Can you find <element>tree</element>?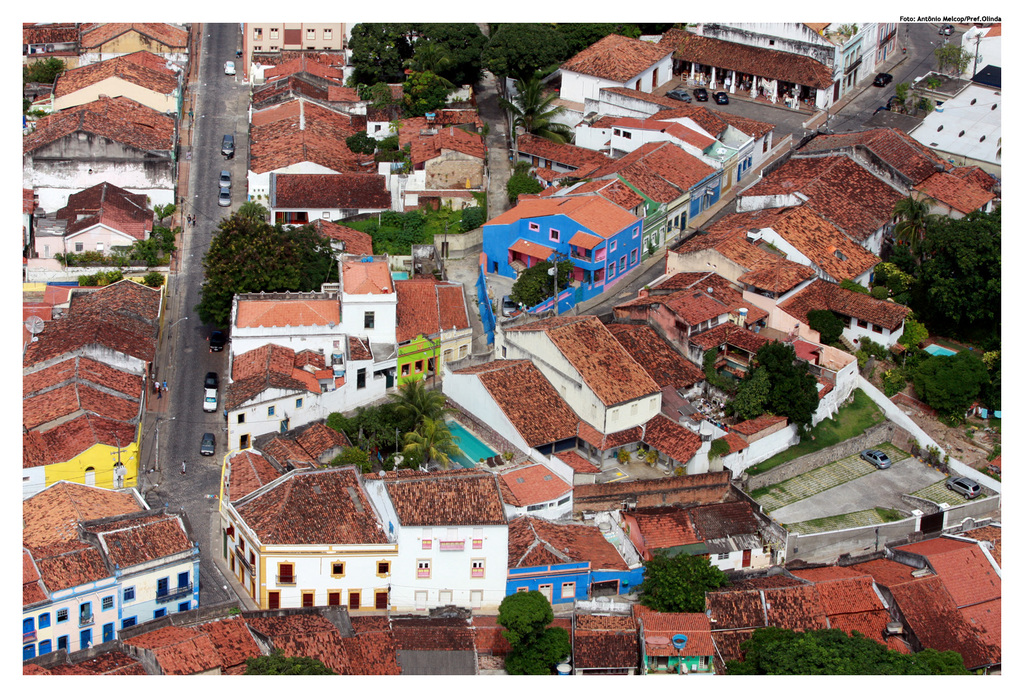
Yes, bounding box: <bbox>345, 127, 404, 155</bbox>.
